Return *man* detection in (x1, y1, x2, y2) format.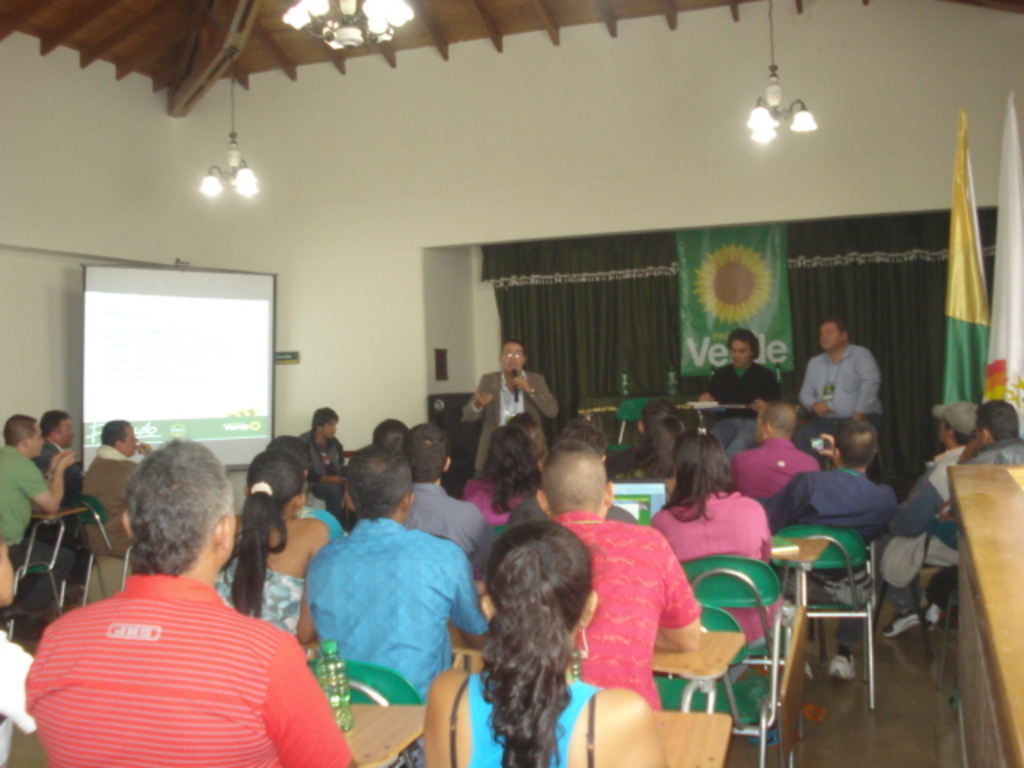
(525, 454, 704, 709).
